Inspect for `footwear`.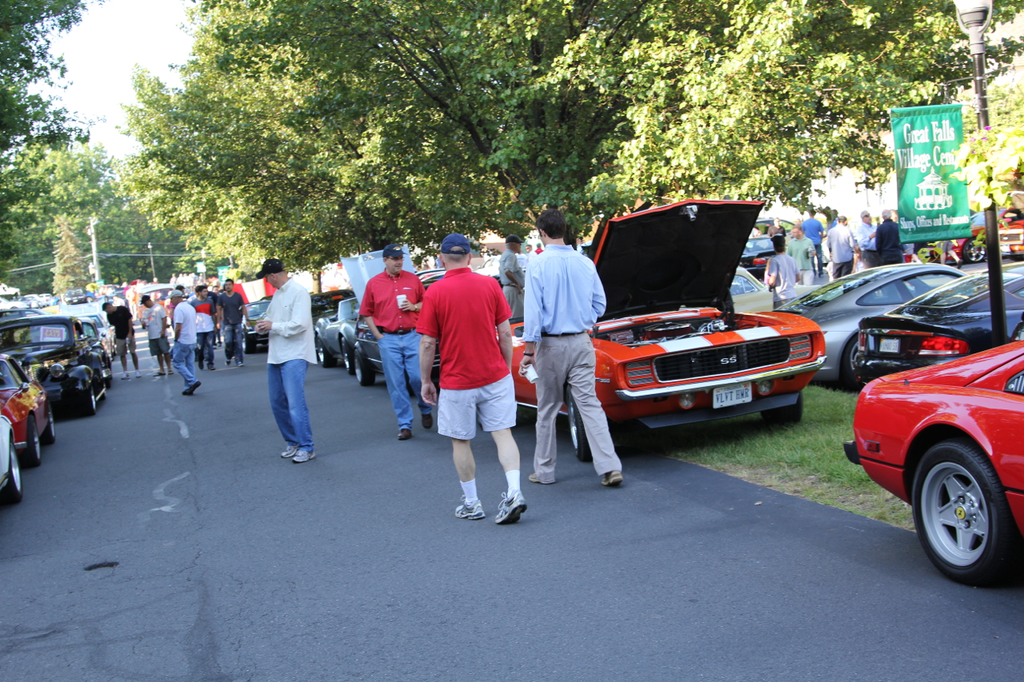
Inspection: (left=452, top=493, right=486, bottom=518).
